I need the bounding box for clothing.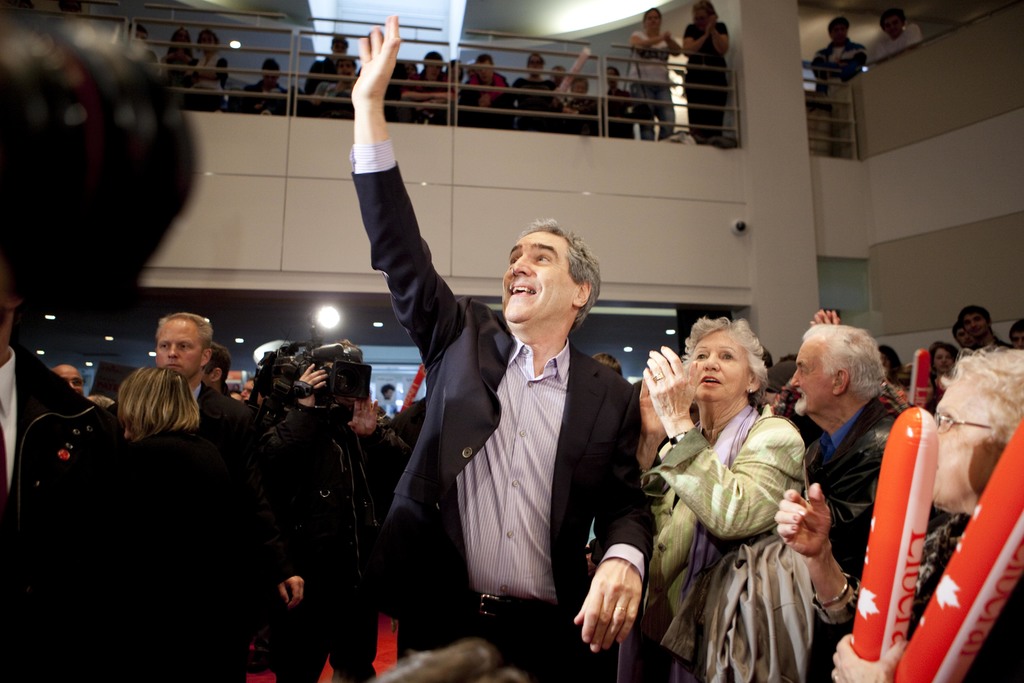
Here it is: bbox=(310, 128, 684, 682).
